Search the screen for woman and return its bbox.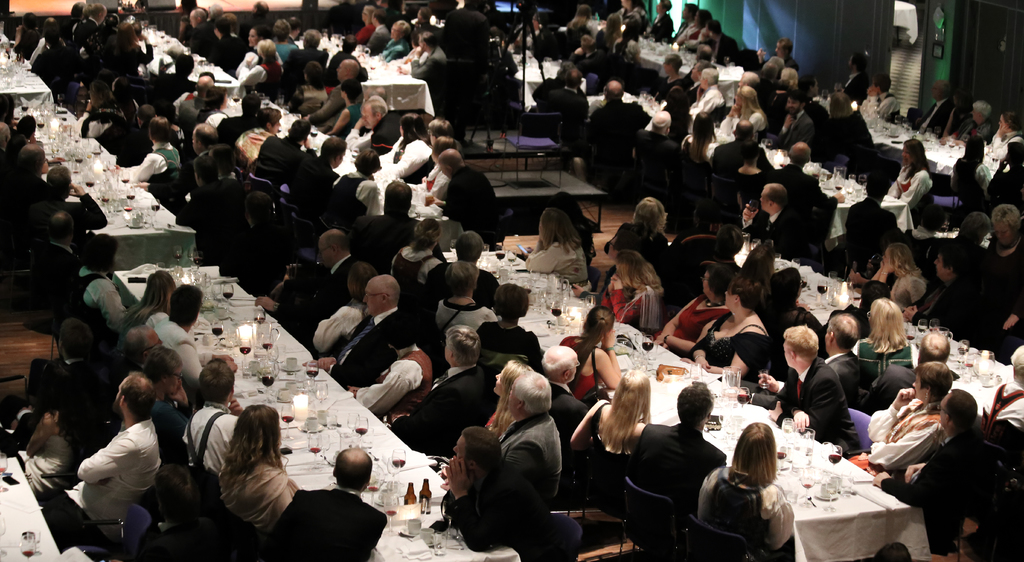
Found: <bbox>883, 134, 937, 216</bbox>.
